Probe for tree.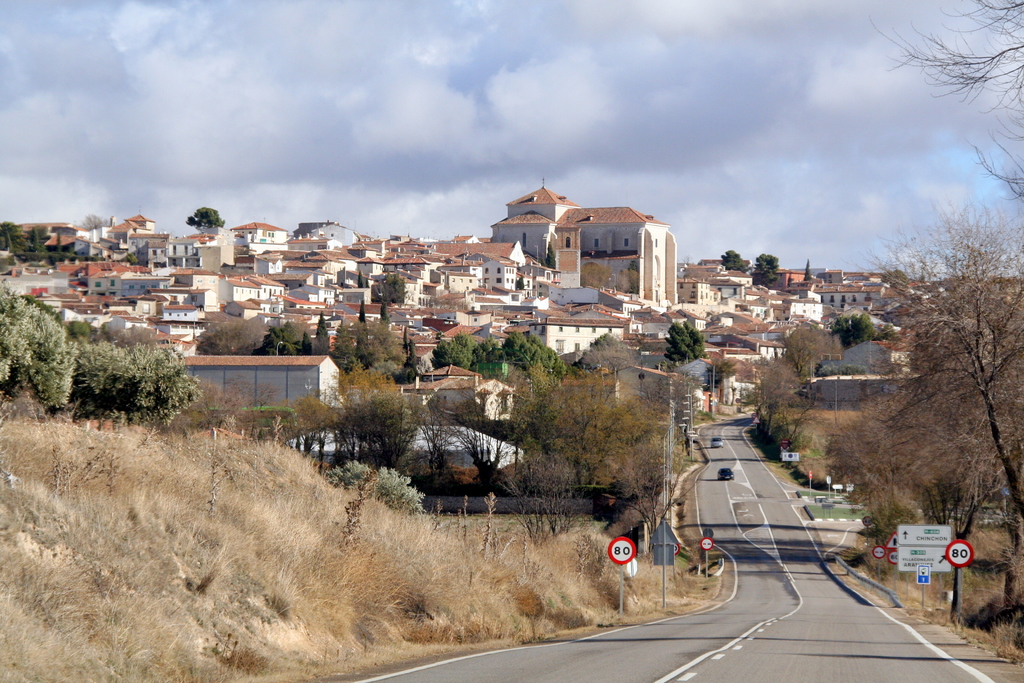
Probe result: 785/324/833/375.
